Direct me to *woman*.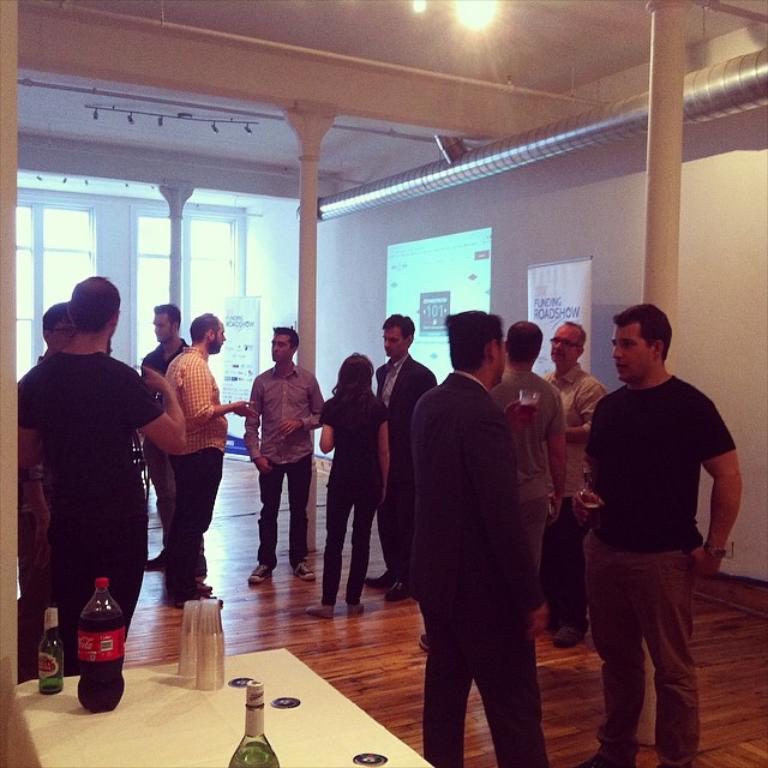
Direction: Rect(320, 347, 394, 634).
